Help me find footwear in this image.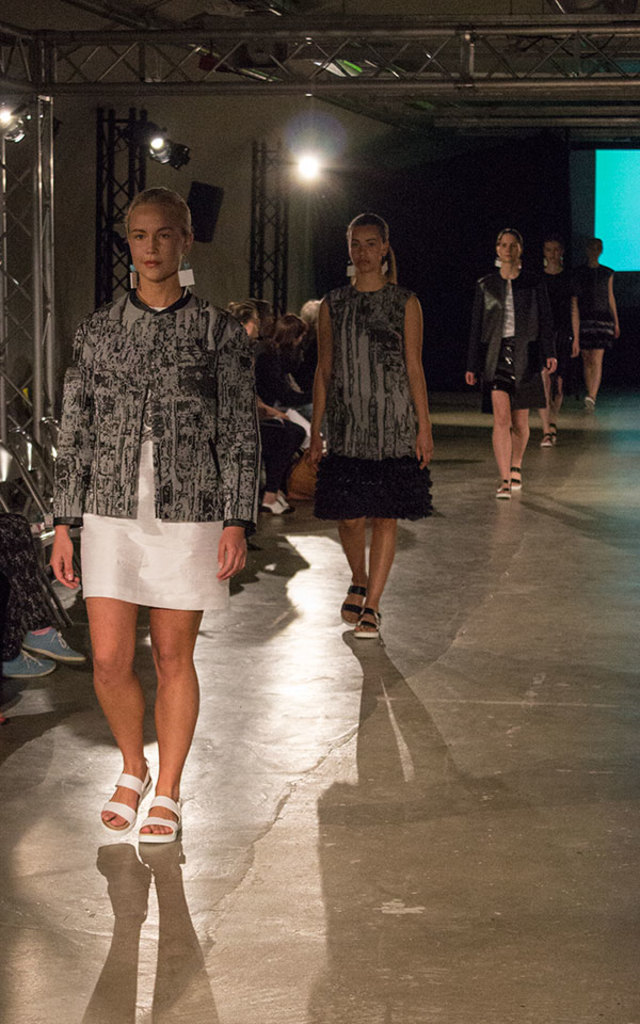
Found it: detection(494, 467, 510, 496).
